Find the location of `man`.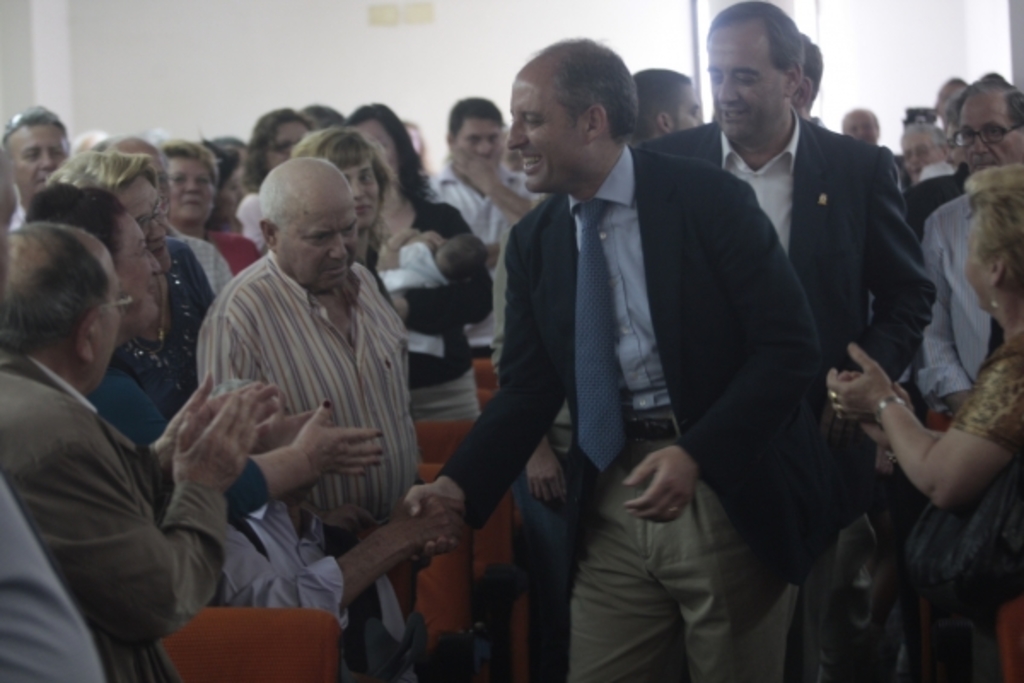
Location: bbox(915, 65, 1022, 423).
